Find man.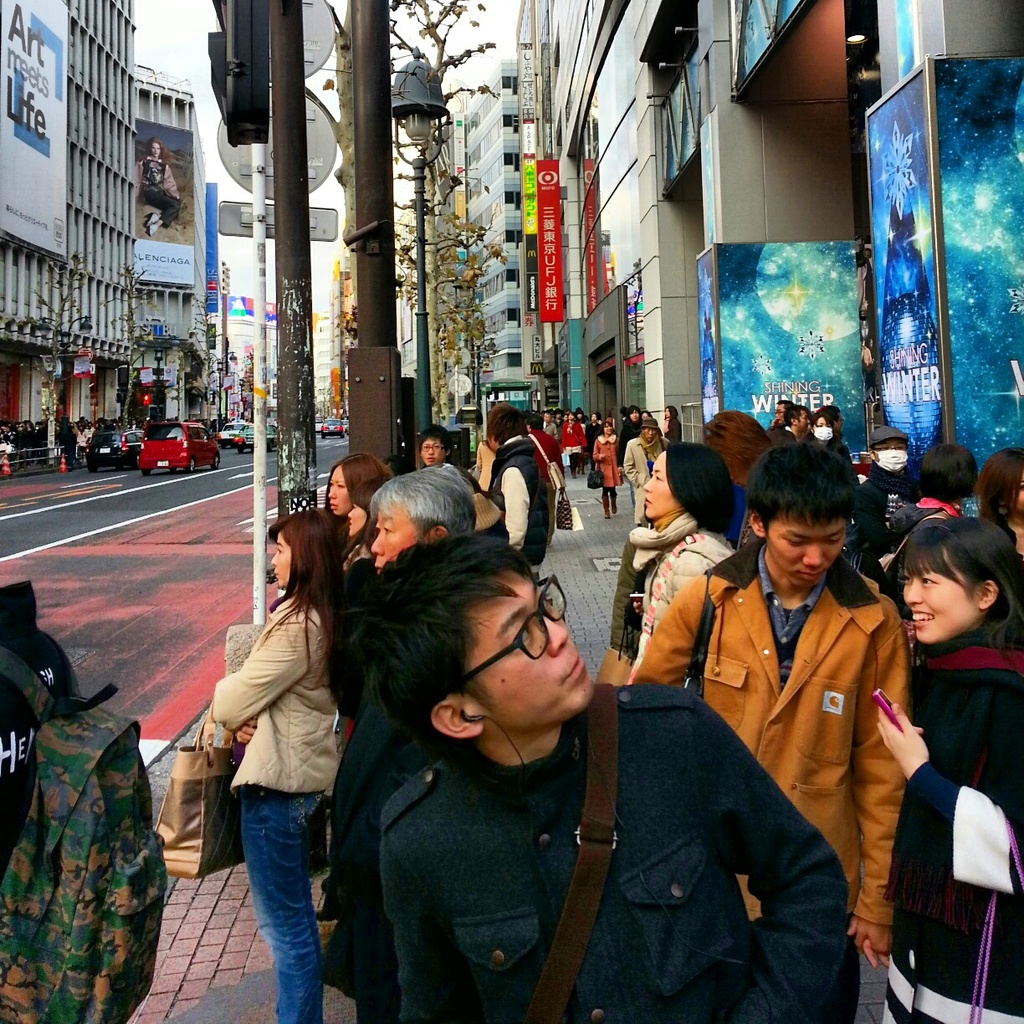
x1=414, y1=422, x2=449, y2=469.
